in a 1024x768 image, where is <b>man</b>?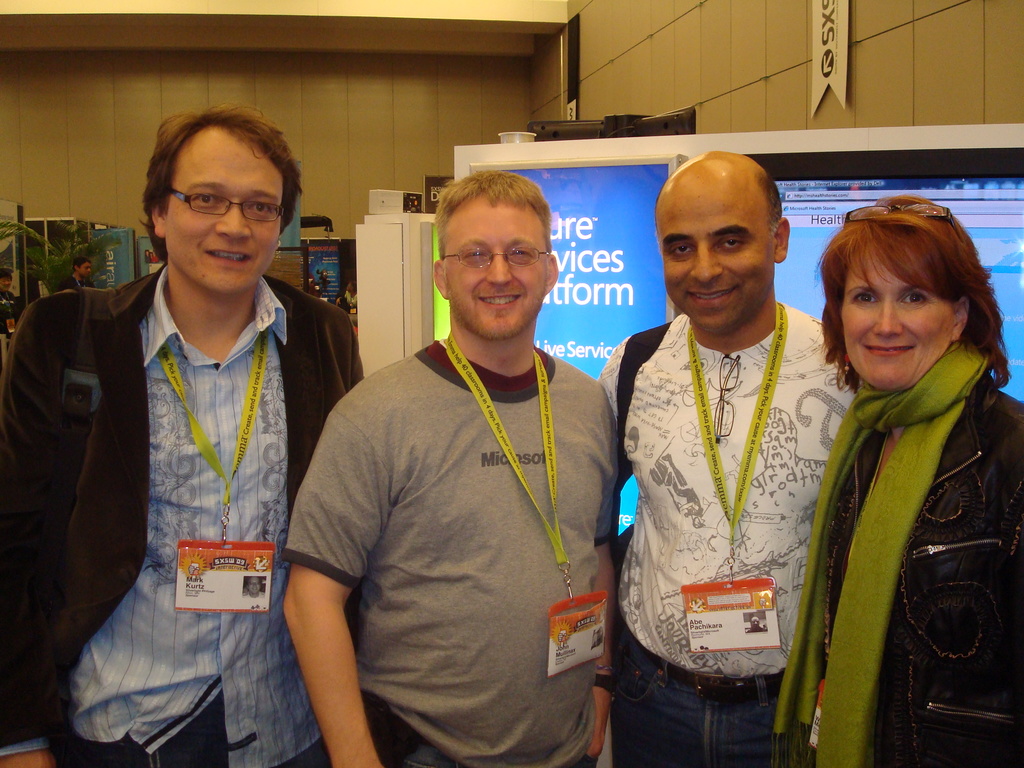
pyautogui.locateOnScreen(28, 97, 363, 742).
